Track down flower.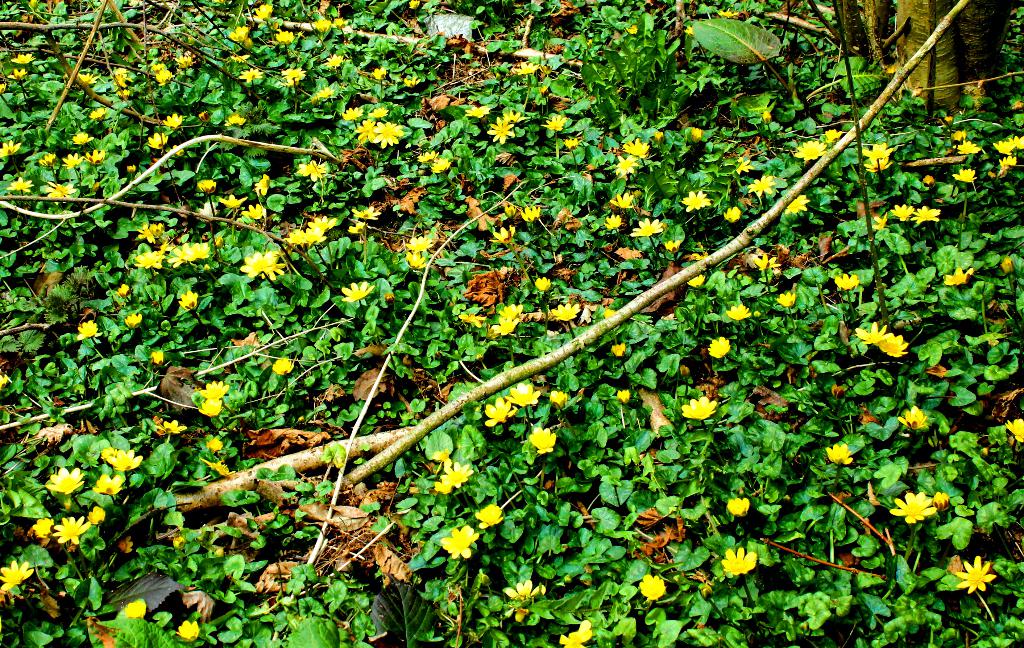
Tracked to detection(992, 135, 1013, 154).
